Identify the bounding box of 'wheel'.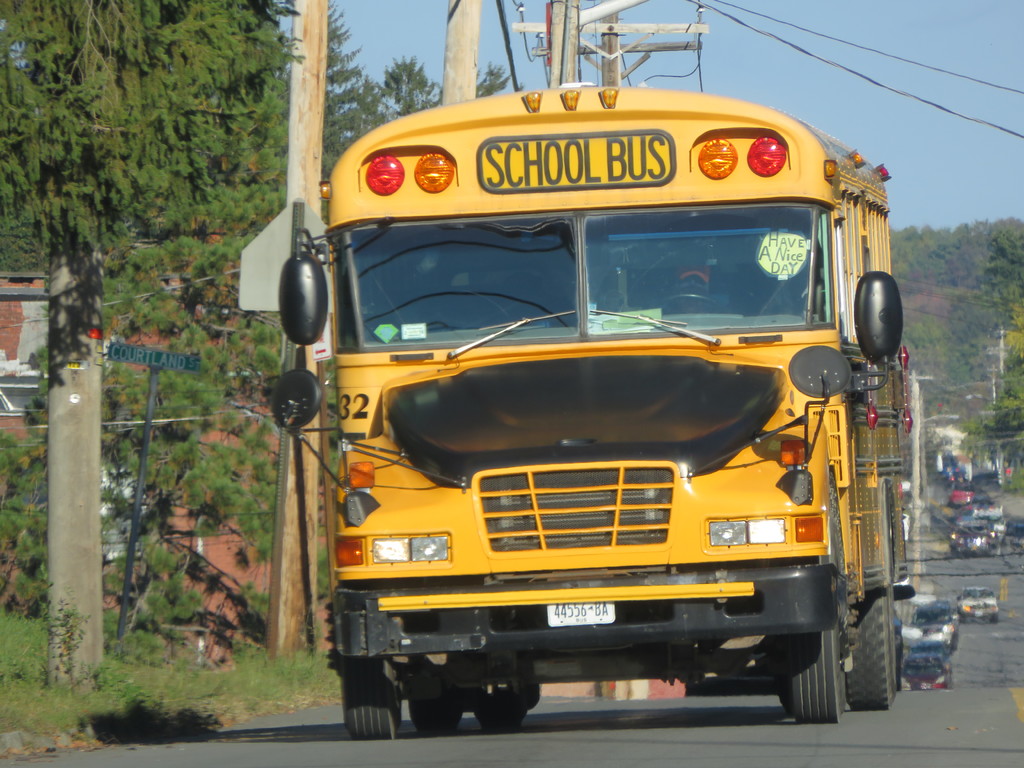
detection(779, 658, 849, 716).
